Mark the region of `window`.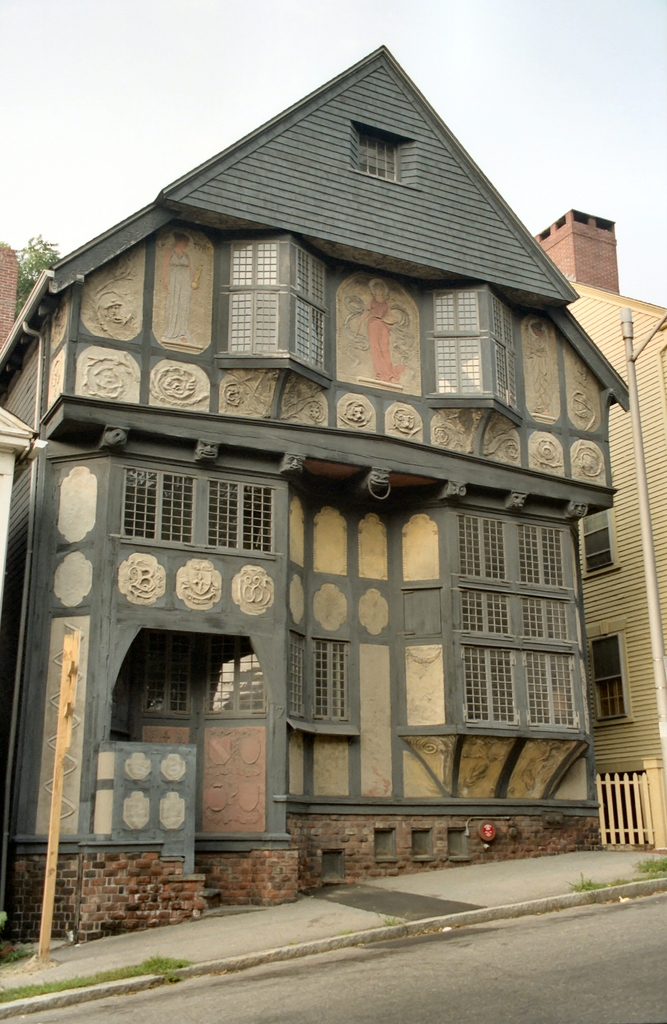
Region: <box>222,243,287,355</box>.
